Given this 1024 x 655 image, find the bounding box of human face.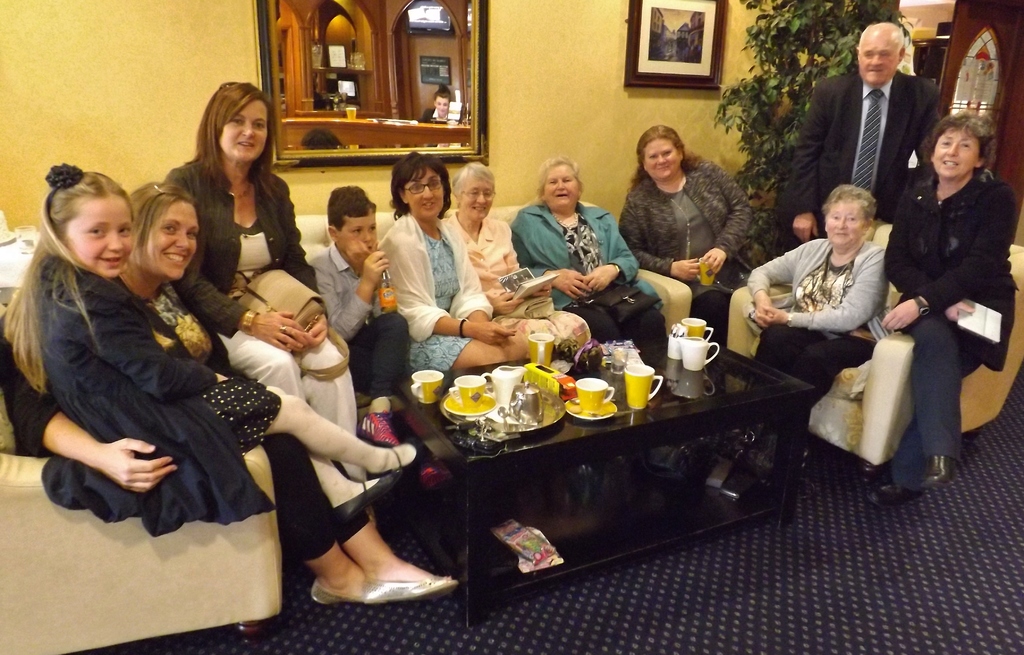
930, 128, 973, 174.
